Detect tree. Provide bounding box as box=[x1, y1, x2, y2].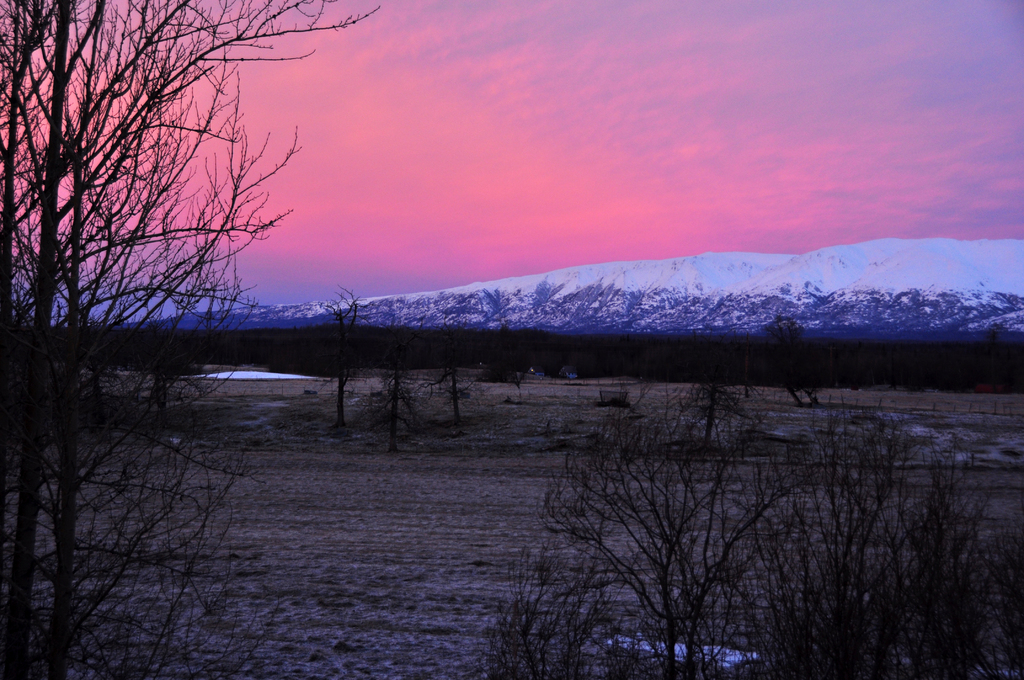
box=[367, 329, 420, 451].
